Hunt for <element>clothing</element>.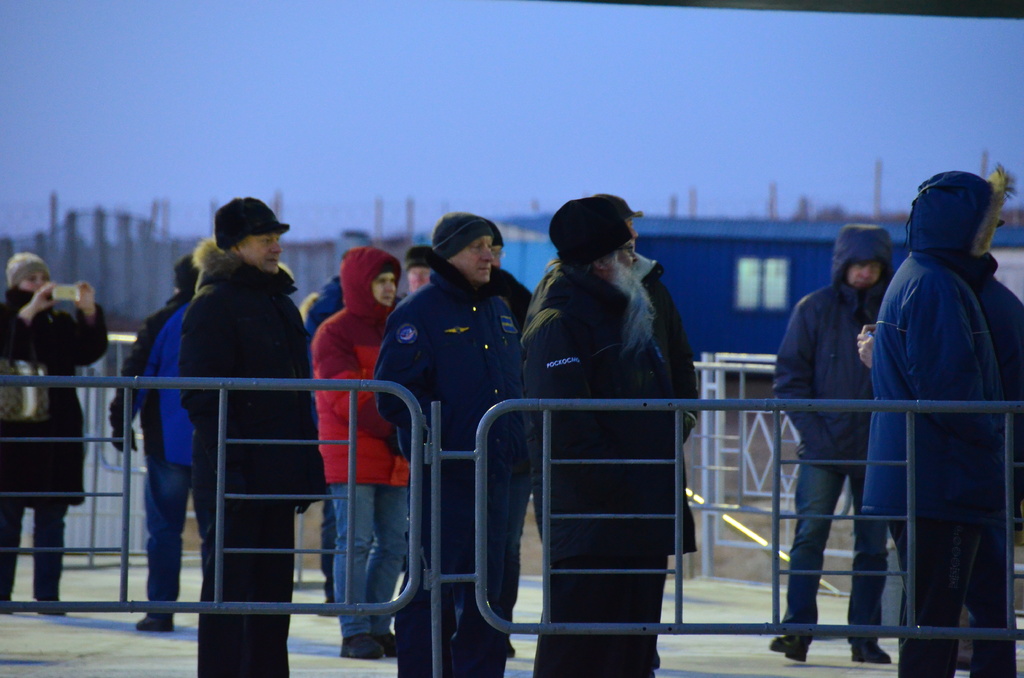
Hunted down at [766, 277, 895, 654].
